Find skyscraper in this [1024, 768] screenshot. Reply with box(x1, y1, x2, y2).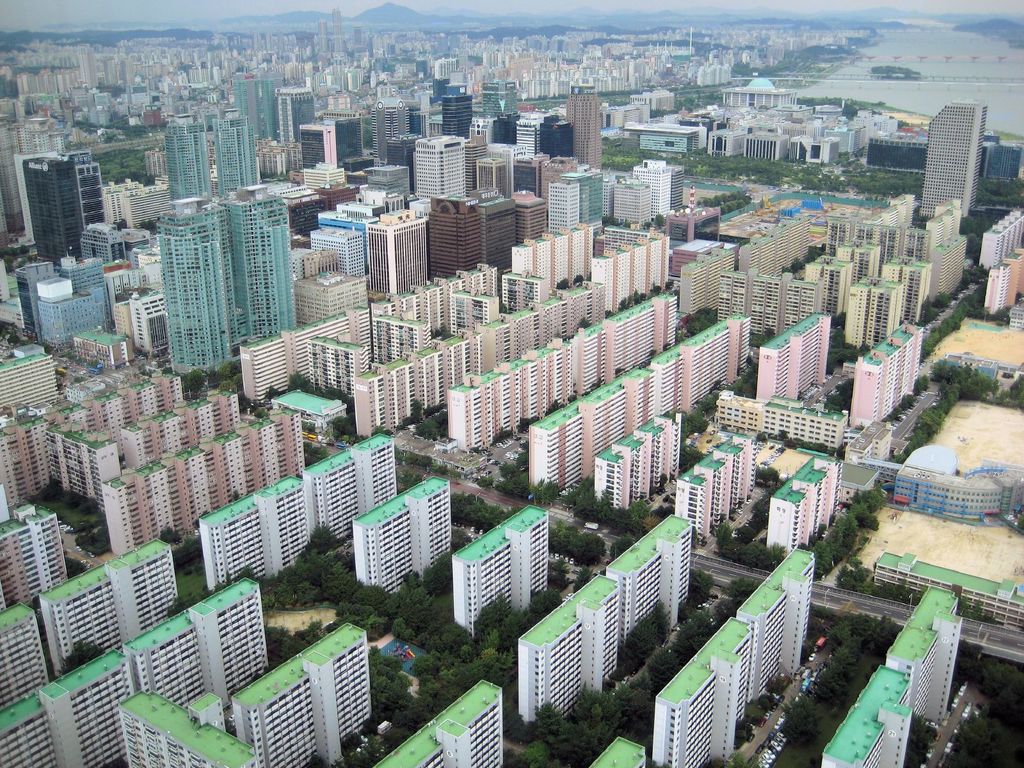
box(662, 19, 875, 97).
